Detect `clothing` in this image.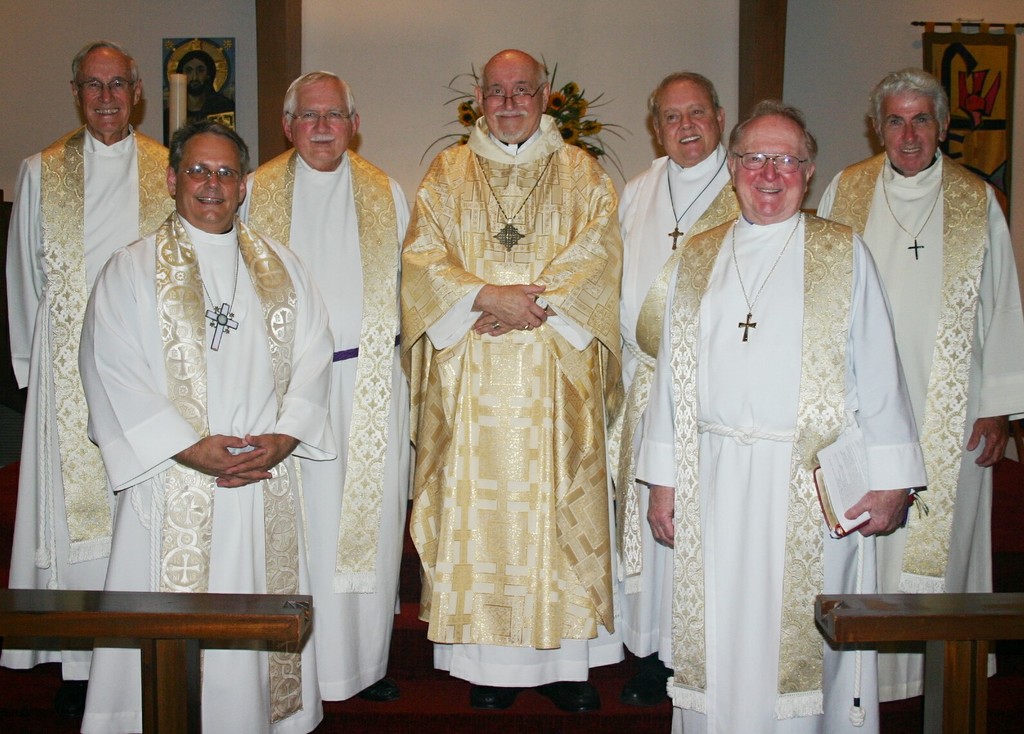
Detection: (814, 141, 1023, 719).
